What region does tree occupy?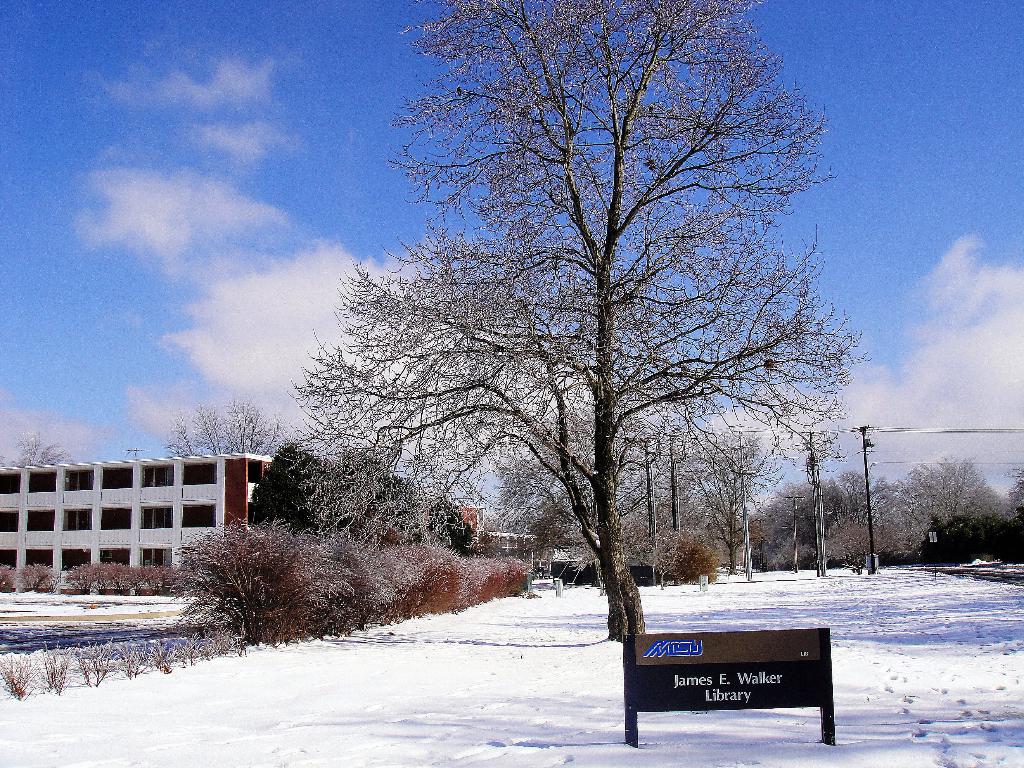
(6,426,80,472).
